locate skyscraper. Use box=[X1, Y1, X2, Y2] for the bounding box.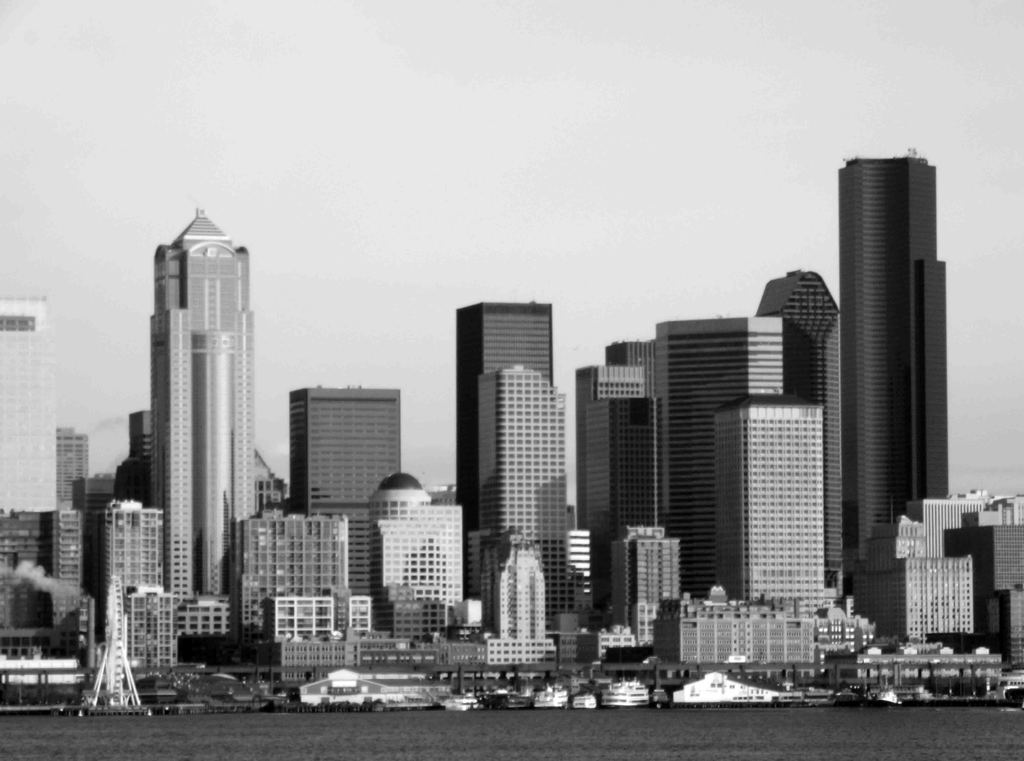
box=[840, 154, 950, 565].
